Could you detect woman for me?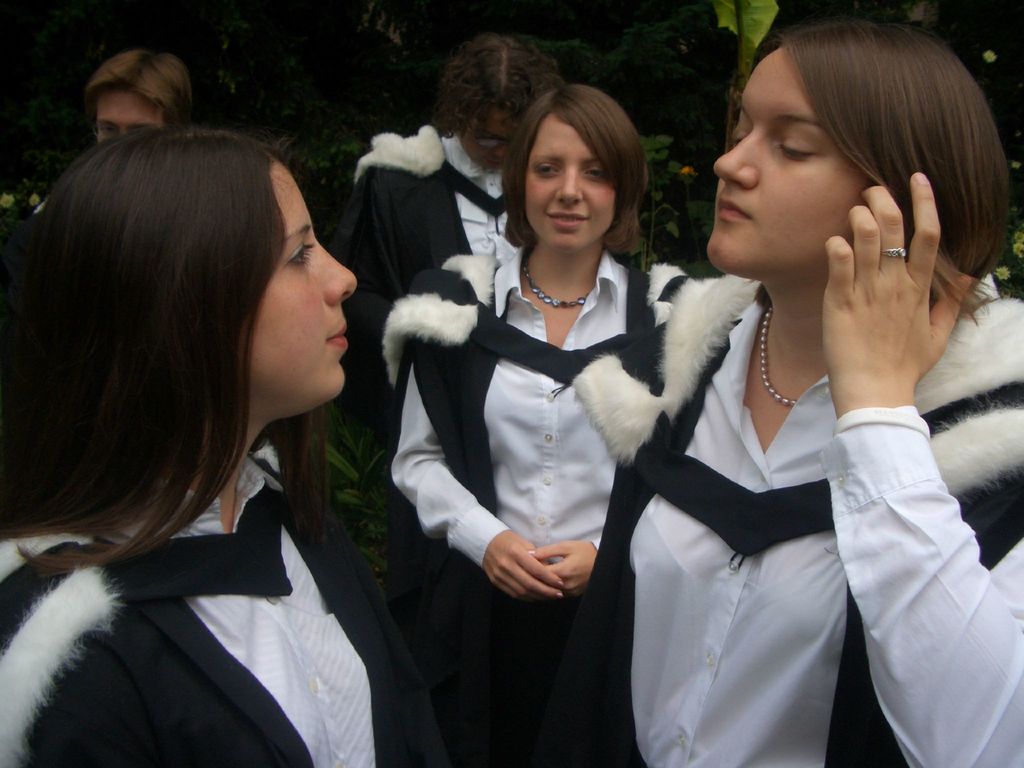
Detection result: <region>586, 56, 989, 759</region>.
